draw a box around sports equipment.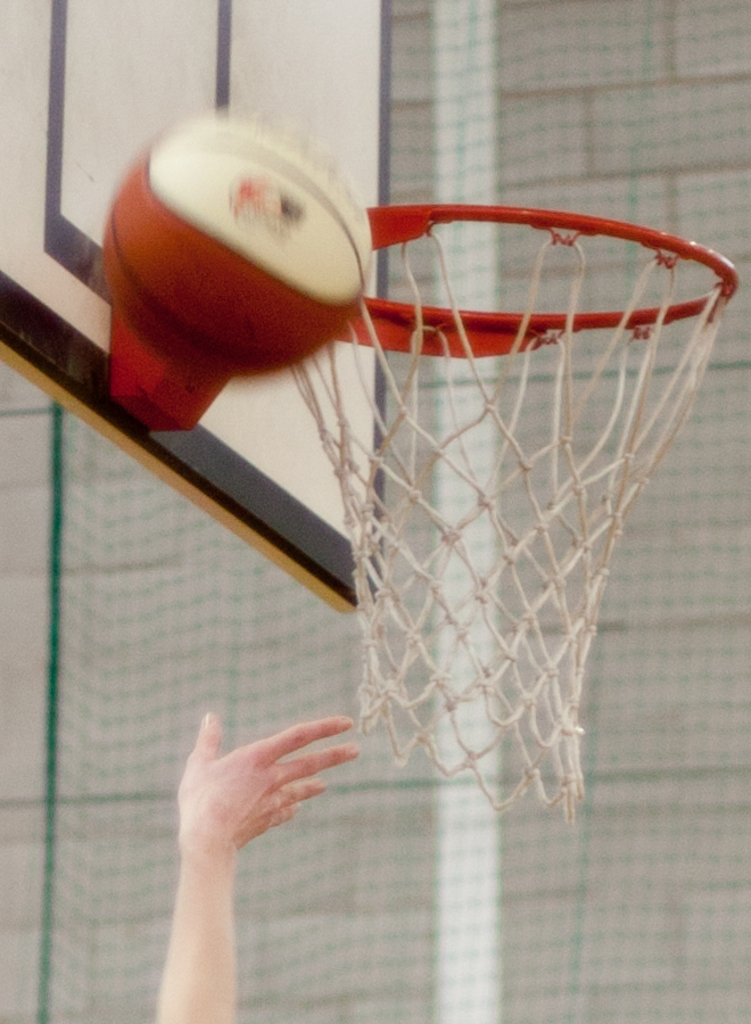
rect(92, 104, 377, 389).
